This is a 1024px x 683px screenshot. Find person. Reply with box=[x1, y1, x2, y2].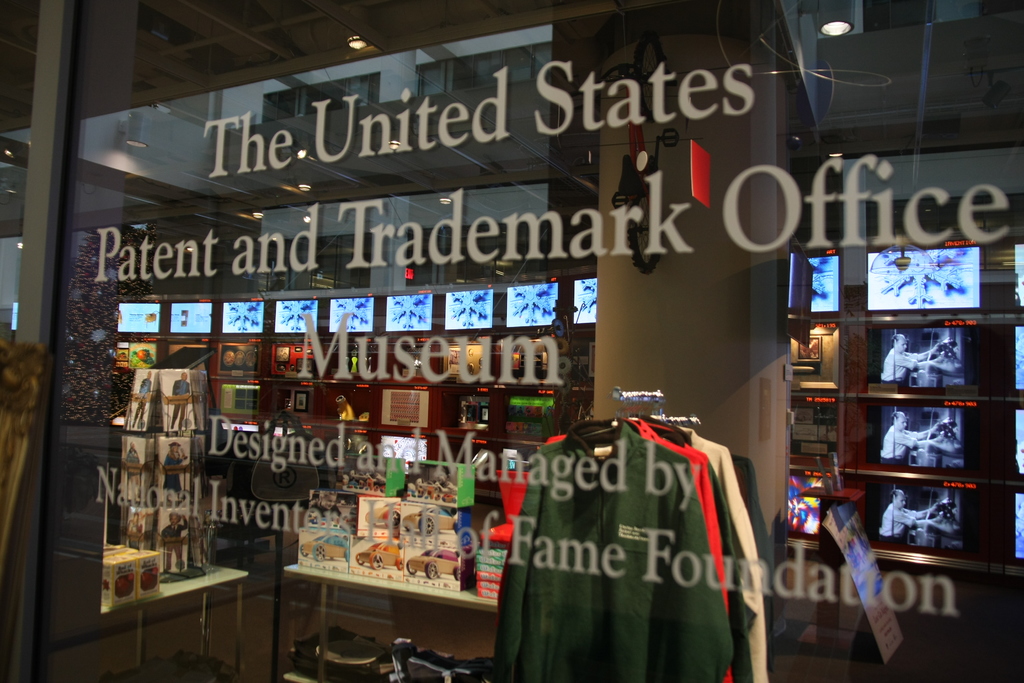
box=[161, 513, 188, 574].
